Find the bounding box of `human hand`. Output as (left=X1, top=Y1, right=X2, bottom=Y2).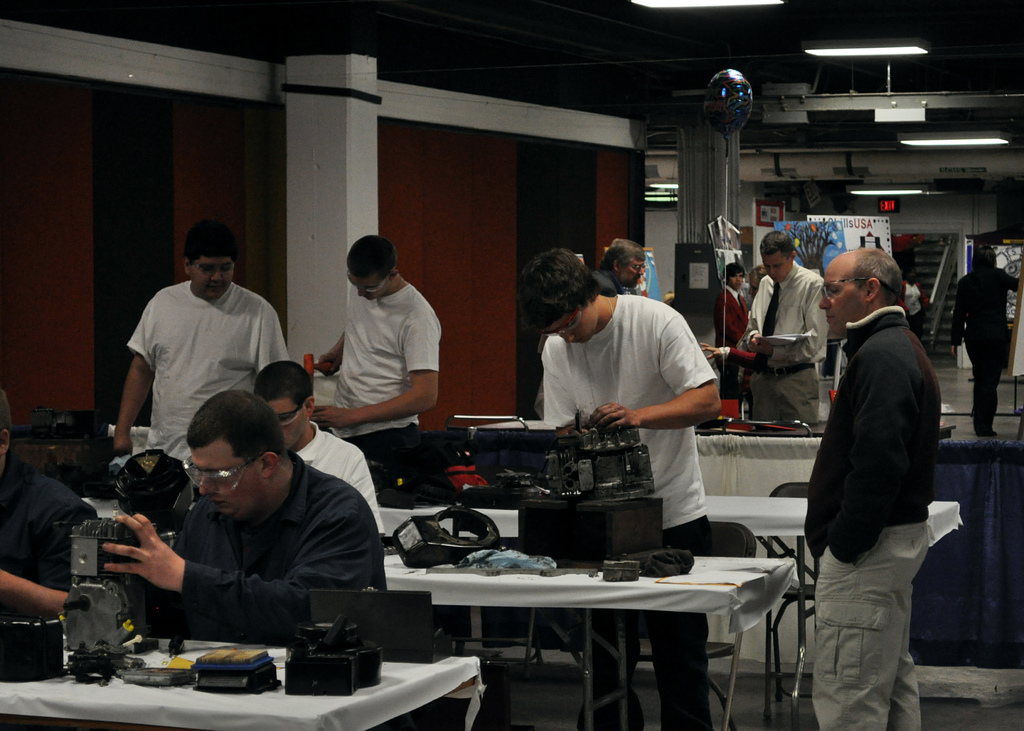
(left=111, top=435, right=135, bottom=460).
